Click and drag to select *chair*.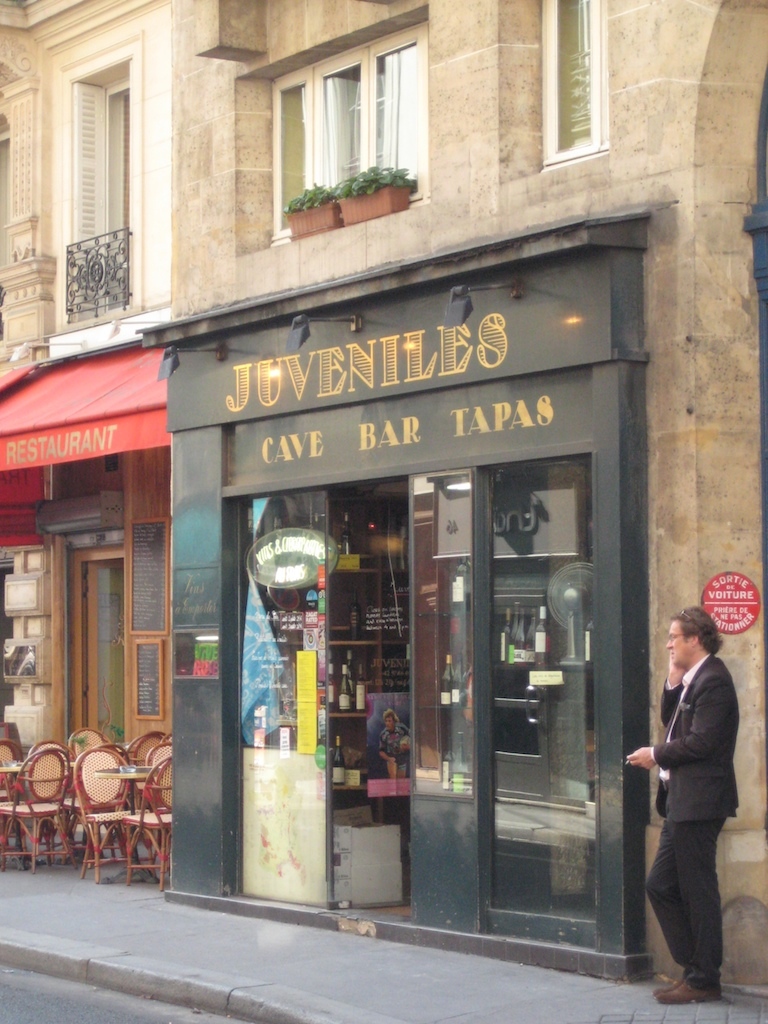
Selection: (left=125, top=748, right=178, bottom=872).
